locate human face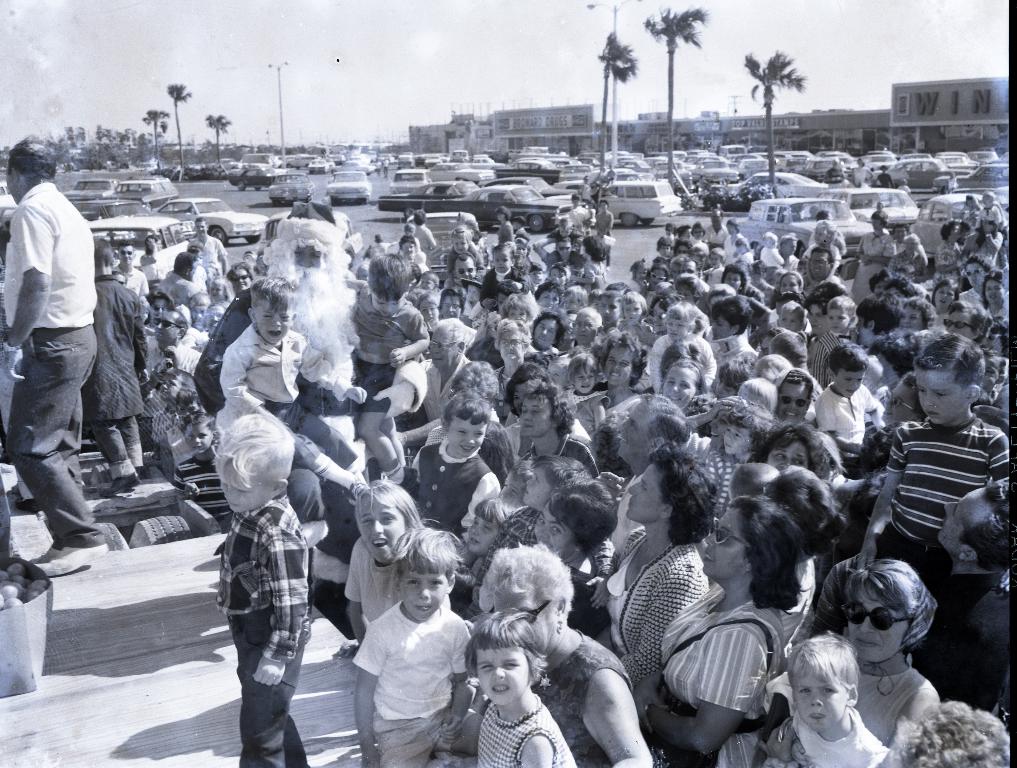
(x1=522, y1=392, x2=558, y2=436)
